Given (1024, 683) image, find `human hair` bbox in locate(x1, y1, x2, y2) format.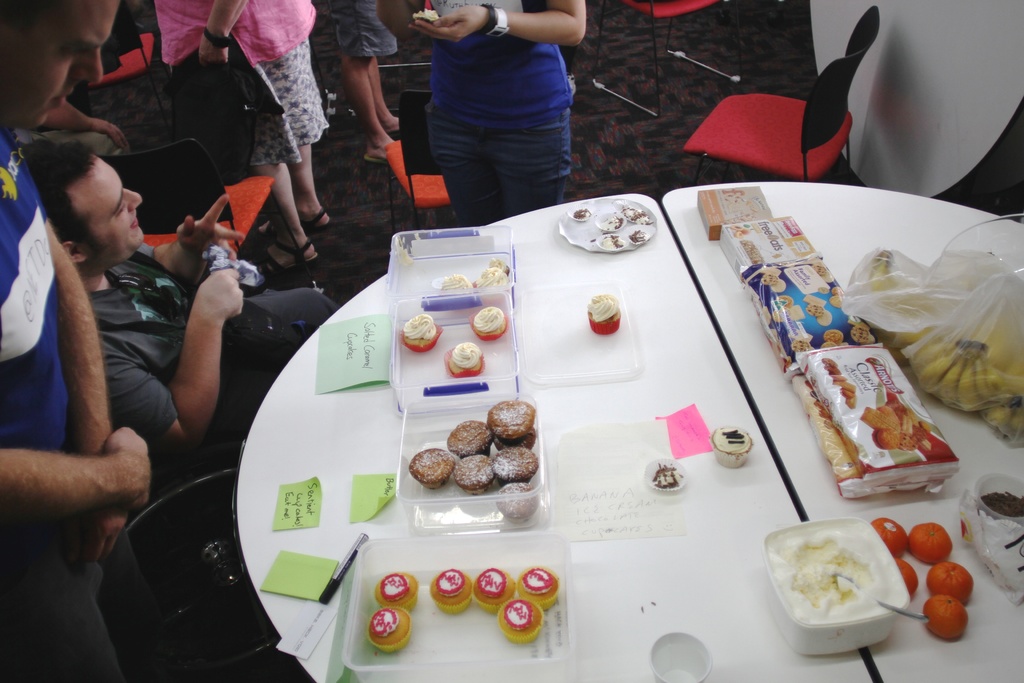
locate(27, 127, 131, 273).
